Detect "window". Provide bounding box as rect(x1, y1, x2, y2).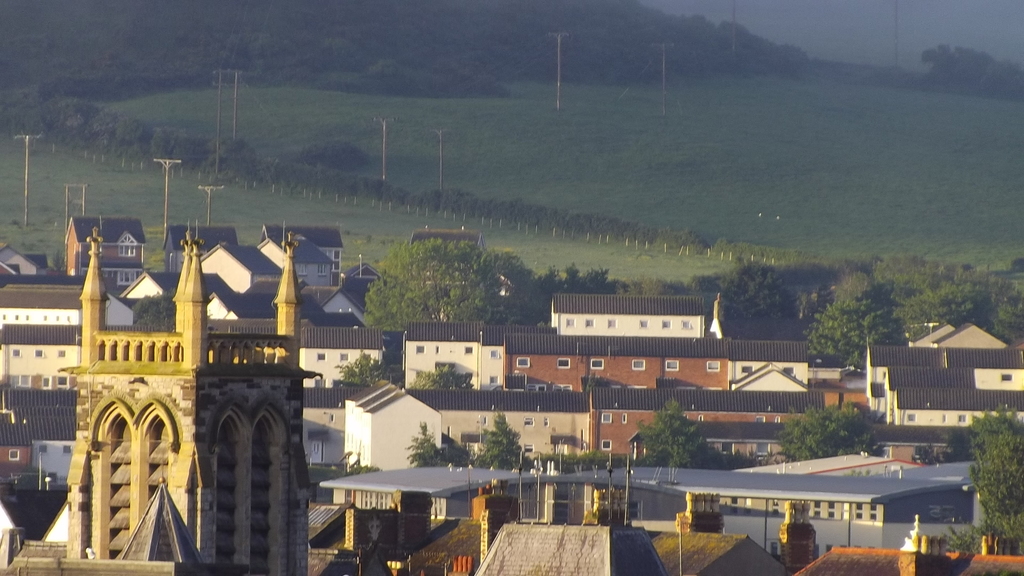
rect(516, 356, 531, 369).
